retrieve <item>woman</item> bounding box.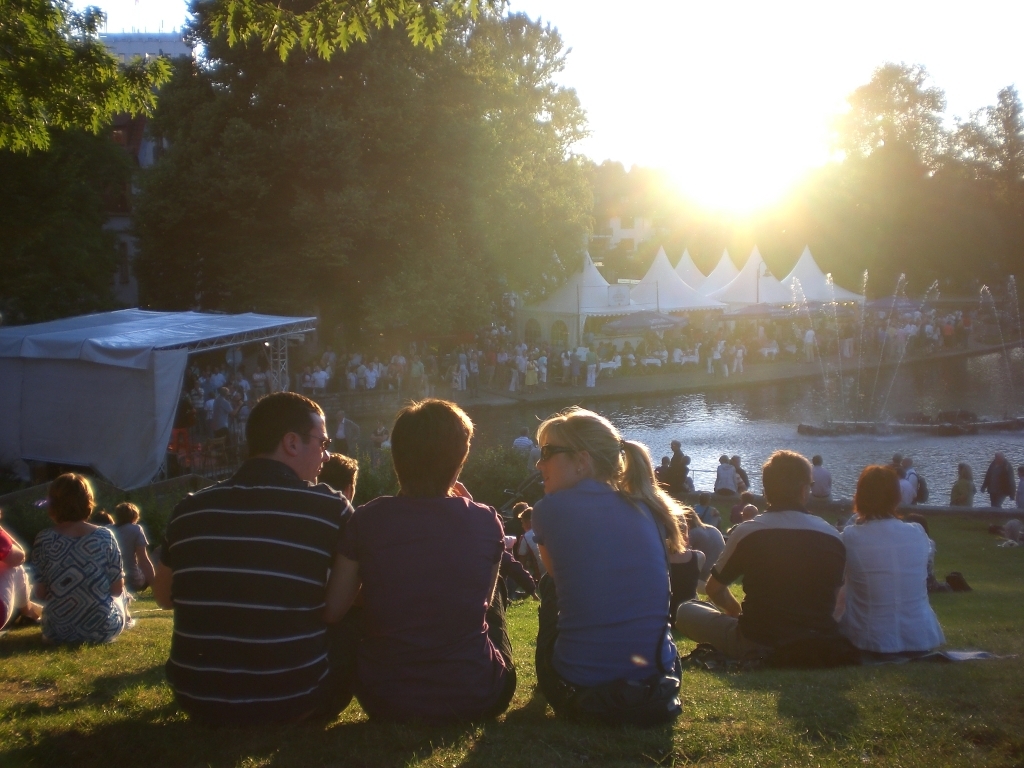
Bounding box: <bbox>841, 465, 944, 659</bbox>.
